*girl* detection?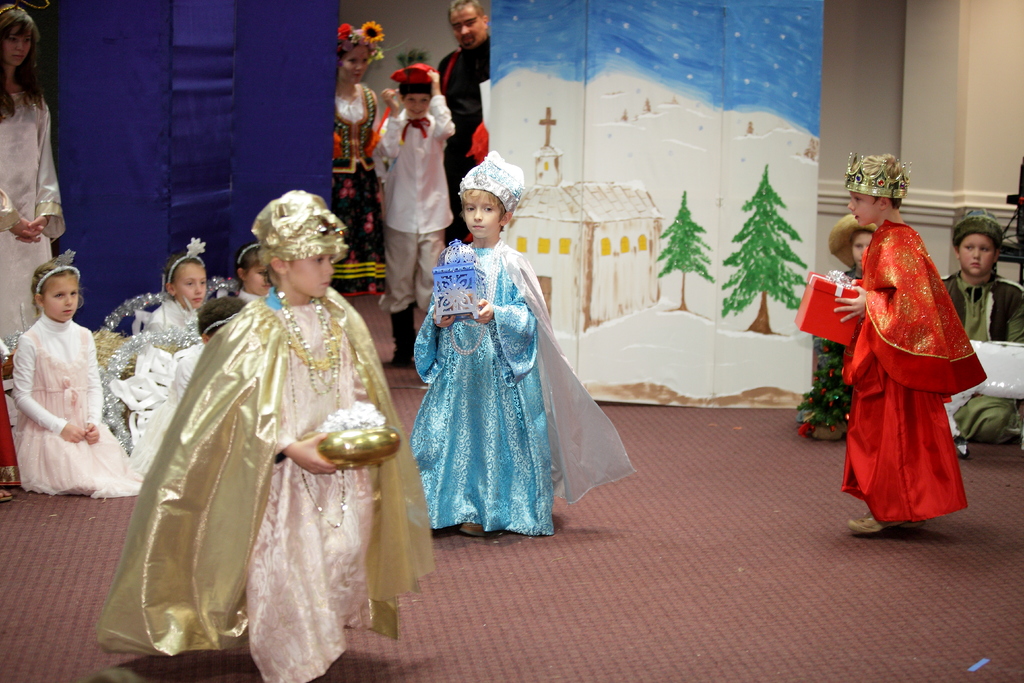
l=106, t=288, r=248, b=472
